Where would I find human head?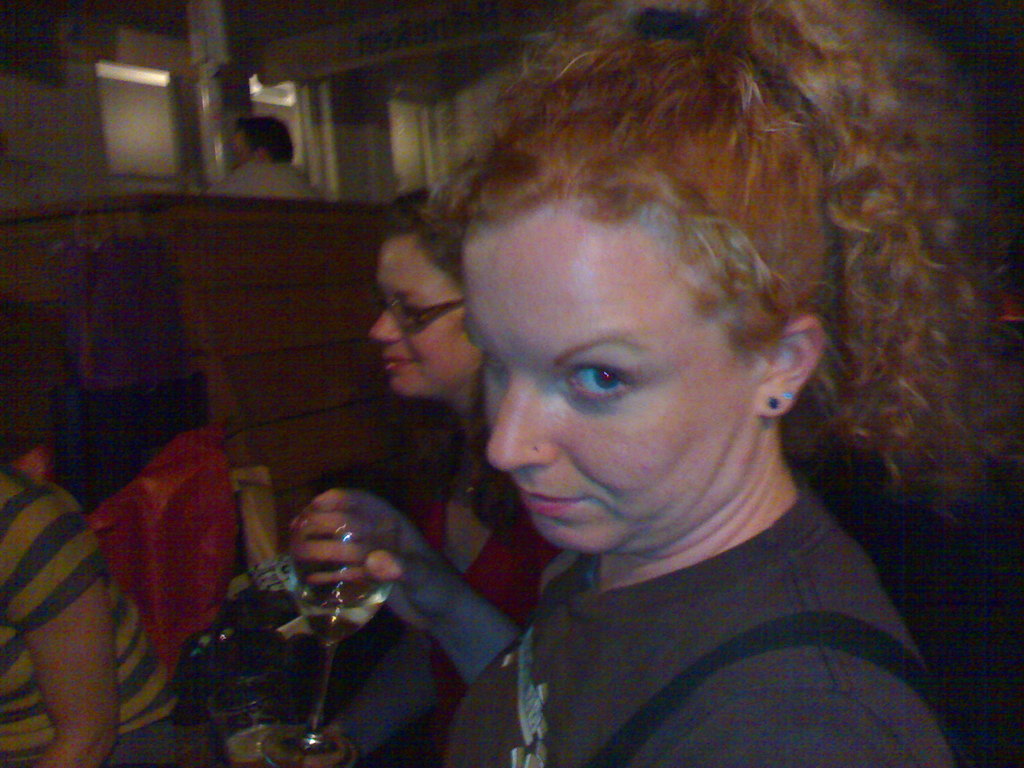
At 369, 179, 493, 405.
